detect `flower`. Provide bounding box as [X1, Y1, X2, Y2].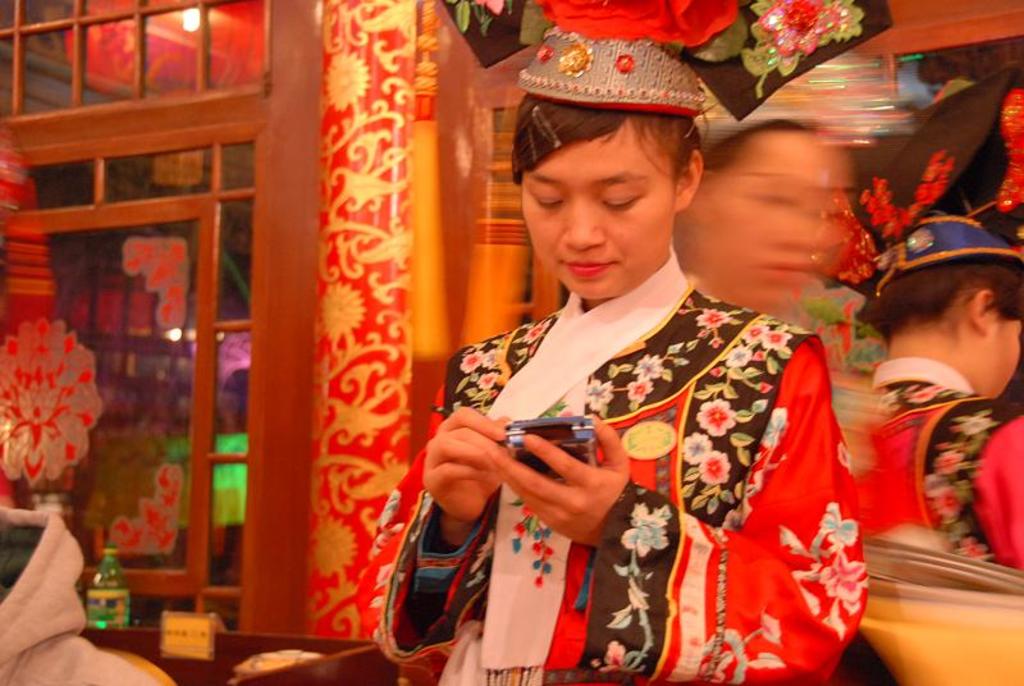
[937, 483, 966, 520].
